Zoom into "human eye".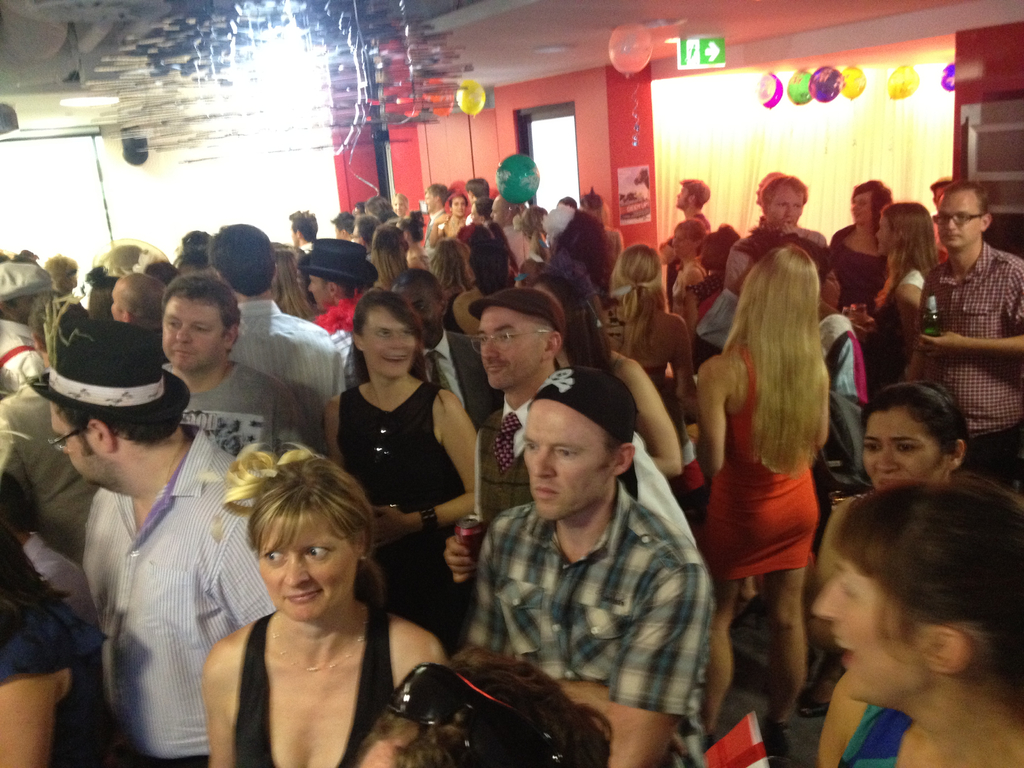
Zoom target: bbox=(191, 321, 210, 336).
